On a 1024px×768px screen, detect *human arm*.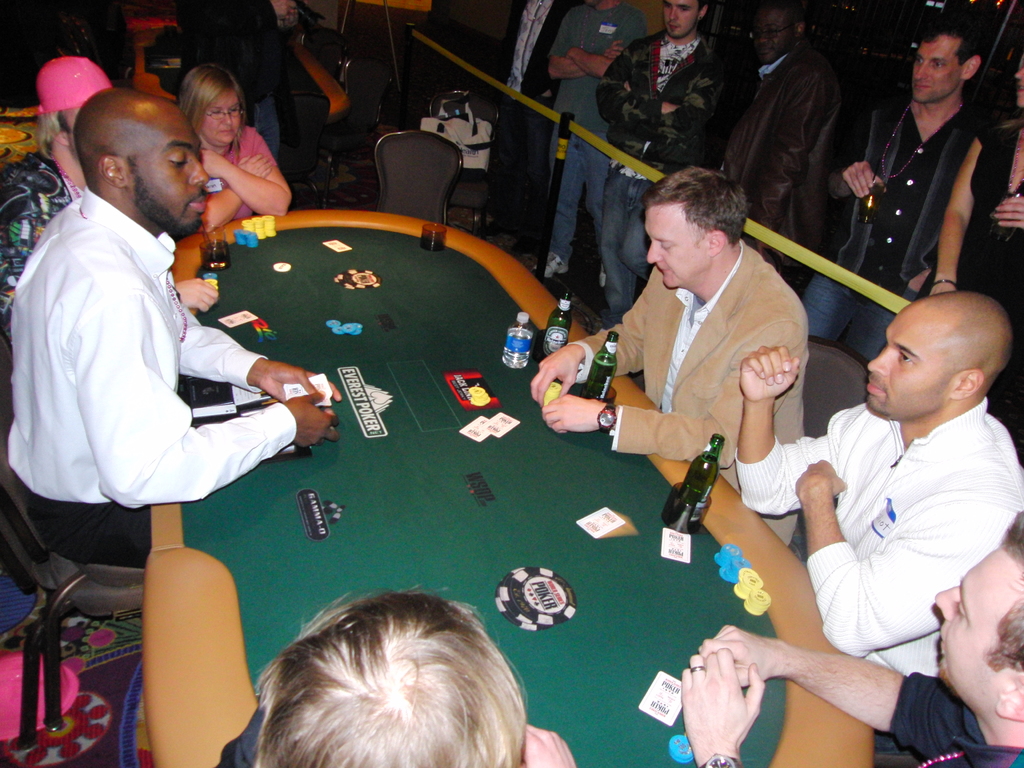
[x1=694, y1=625, x2=987, y2=742].
